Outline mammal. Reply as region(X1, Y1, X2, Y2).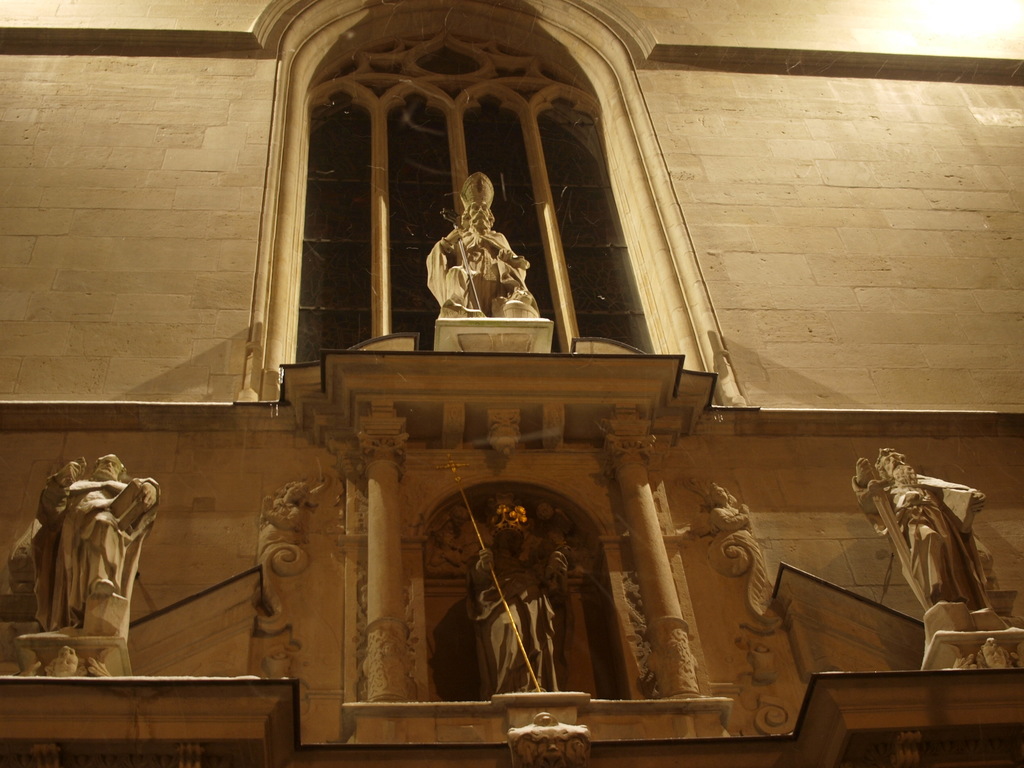
region(713, 476, 756, 534).
